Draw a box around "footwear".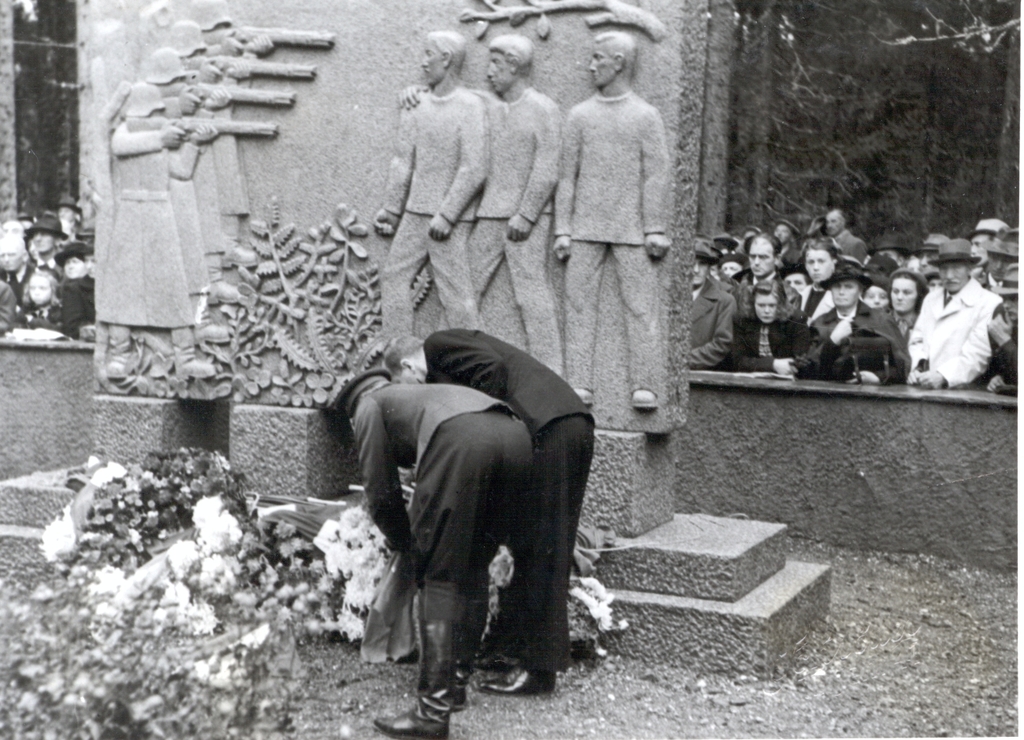
(left=476, top=659, right=557, bottom=697).
